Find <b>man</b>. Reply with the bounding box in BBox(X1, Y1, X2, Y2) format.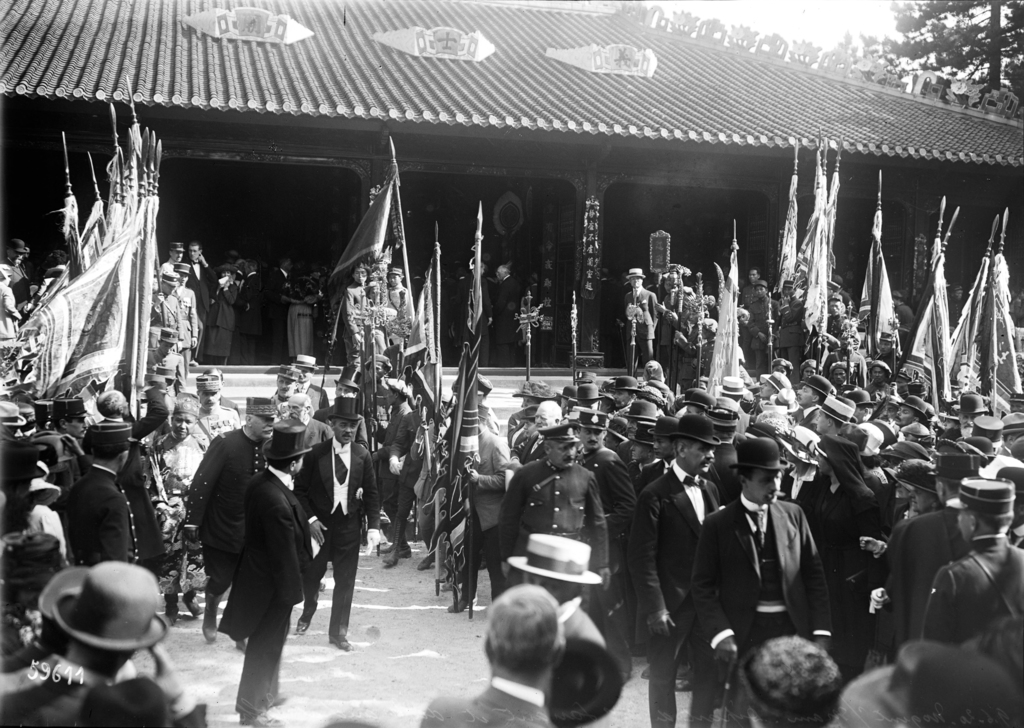
BBox(40, 395, 87, 481).
